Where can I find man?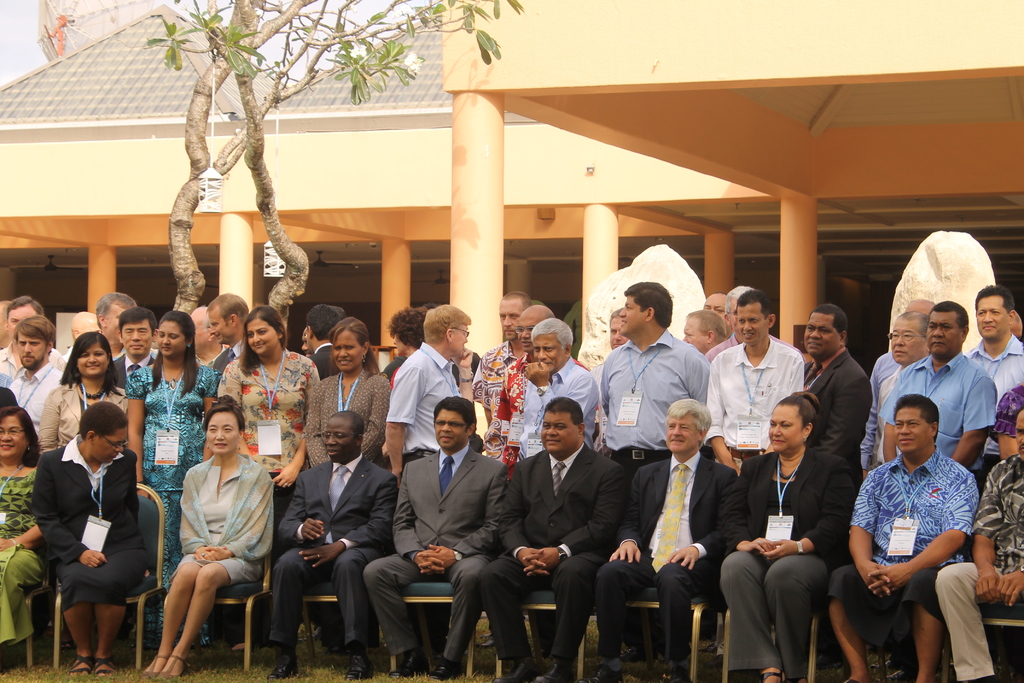
You can find it at (316,305,336,377).
